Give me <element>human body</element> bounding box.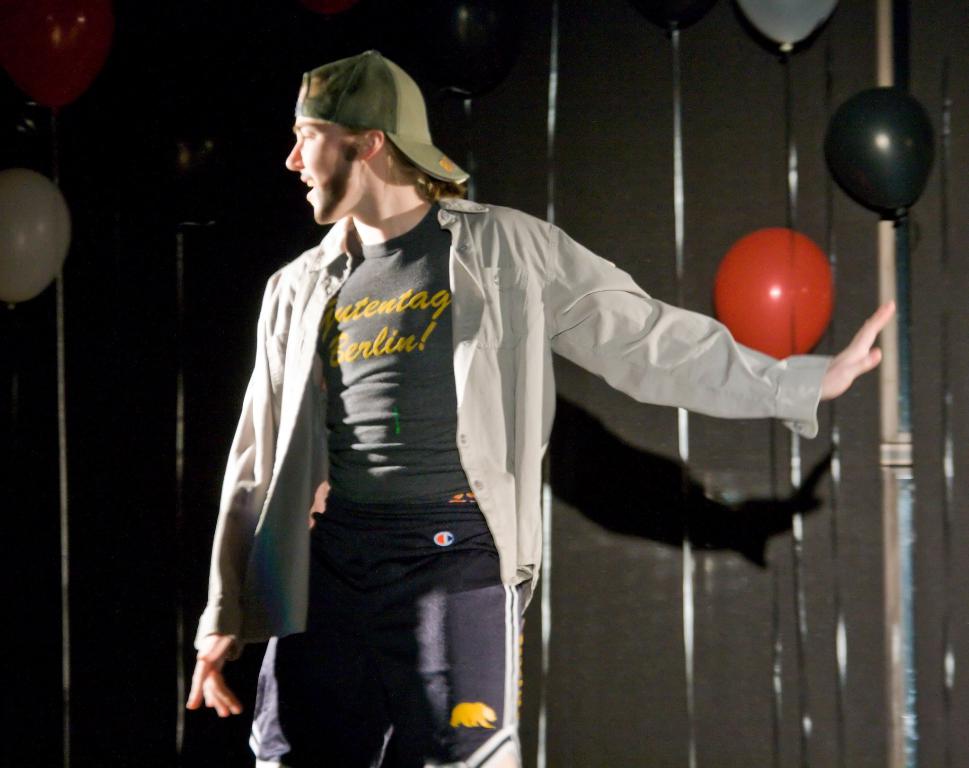
x1=223 y1=78 x2=844 y2=733.
